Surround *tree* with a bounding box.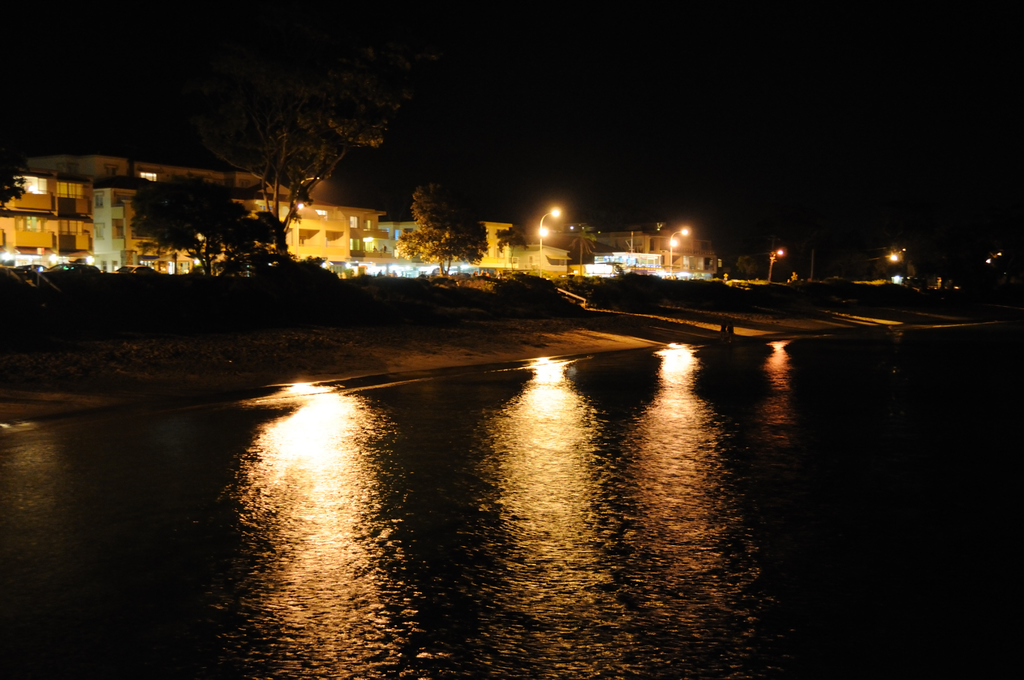
(left=392, top=182, right=483, bottom=277).
